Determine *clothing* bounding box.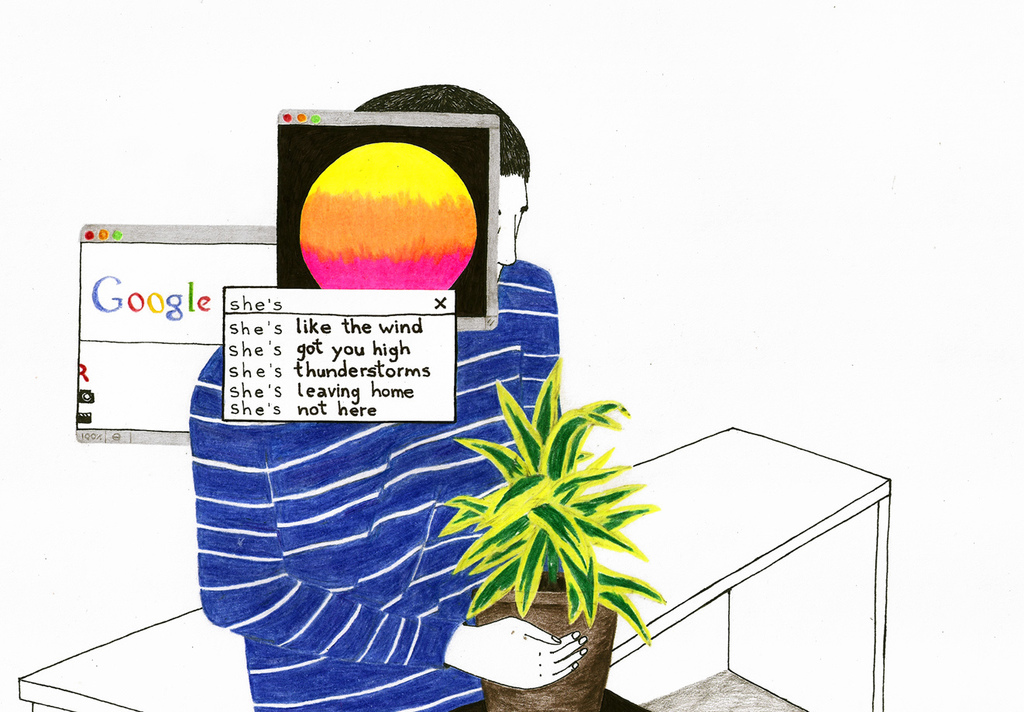
Determined: Rect(184, 267, 556, 711).
